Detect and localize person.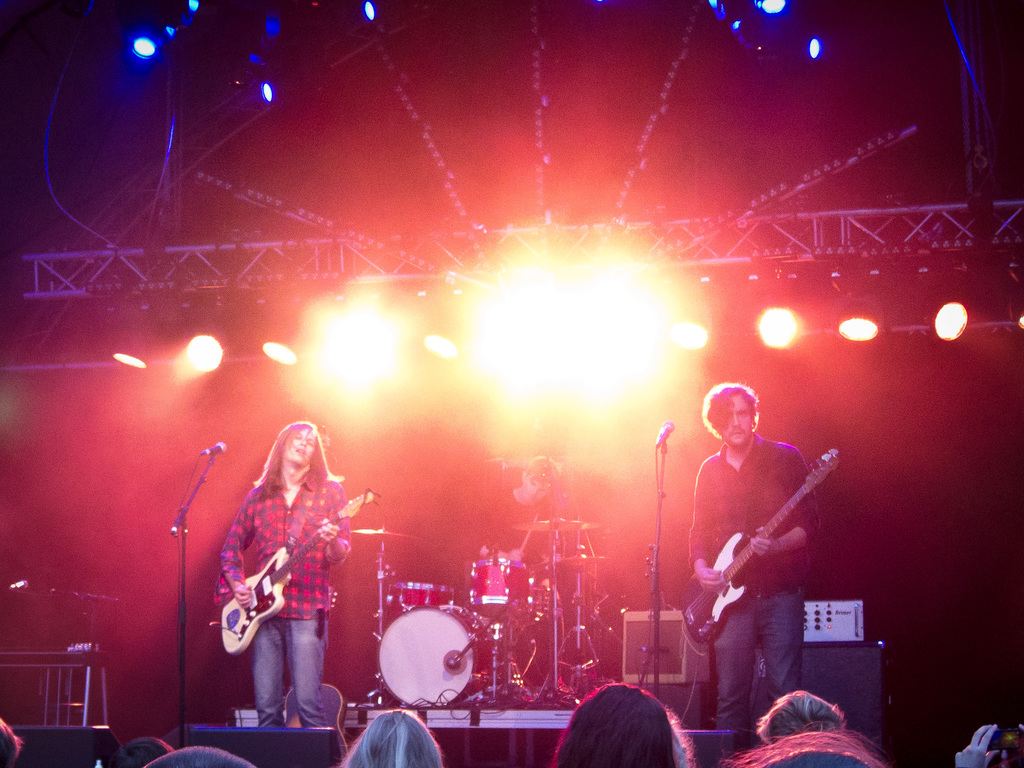
Localized at (left=687, top=384, right=820, bottom=733).
